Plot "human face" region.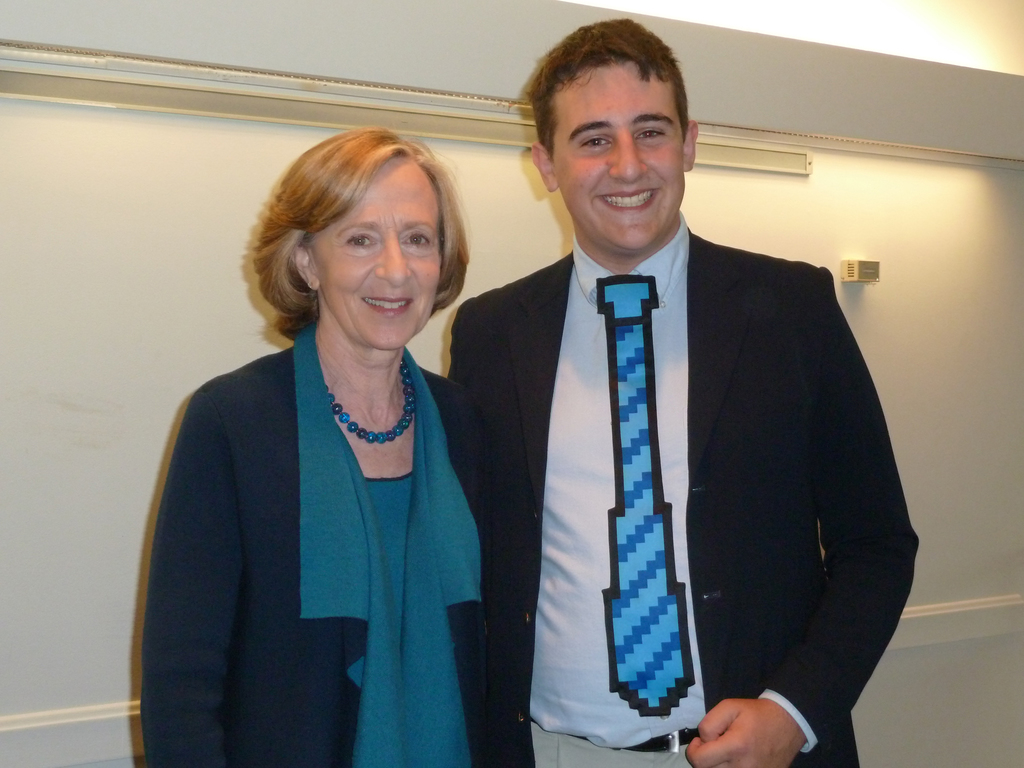
Plotted at (317,165,446,355).
